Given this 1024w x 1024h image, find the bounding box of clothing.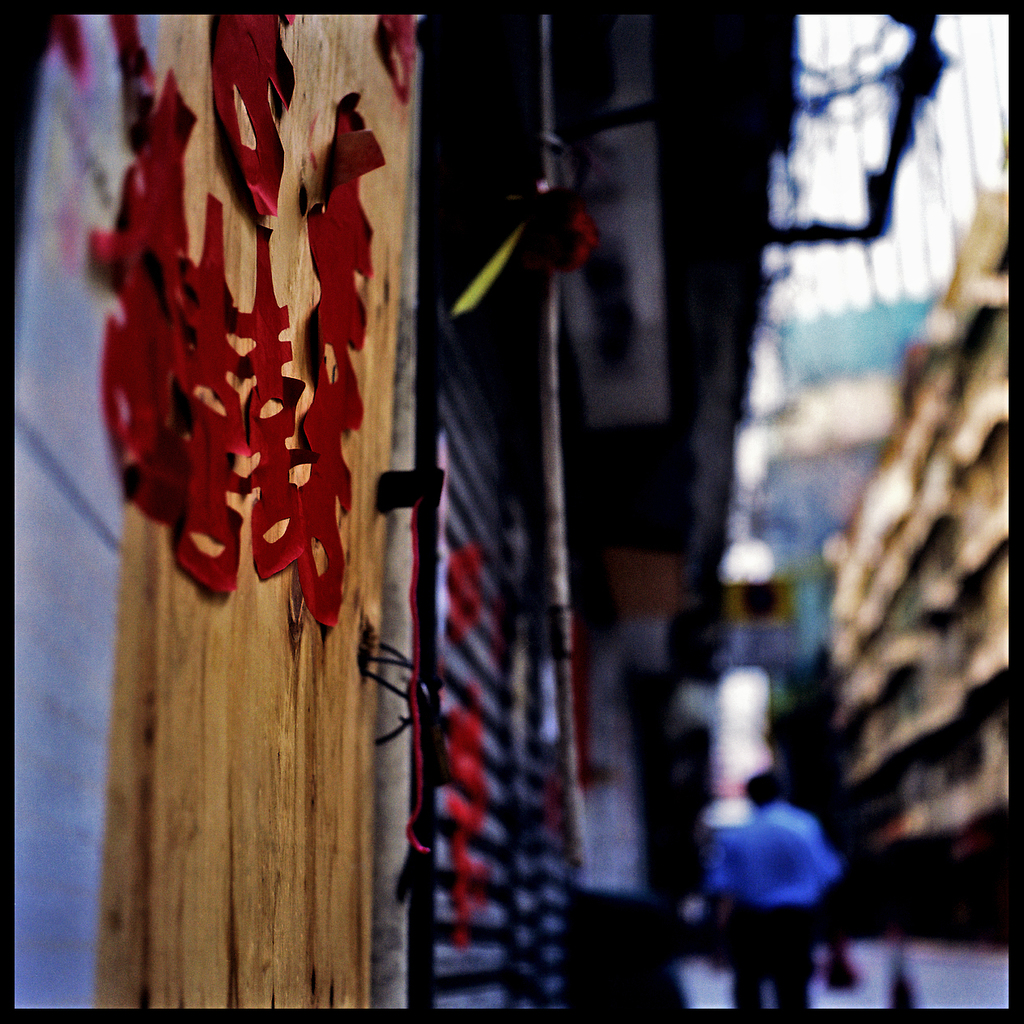
{"x1": 710, "y1": 794, "x2": 851, "y2": 964}.
